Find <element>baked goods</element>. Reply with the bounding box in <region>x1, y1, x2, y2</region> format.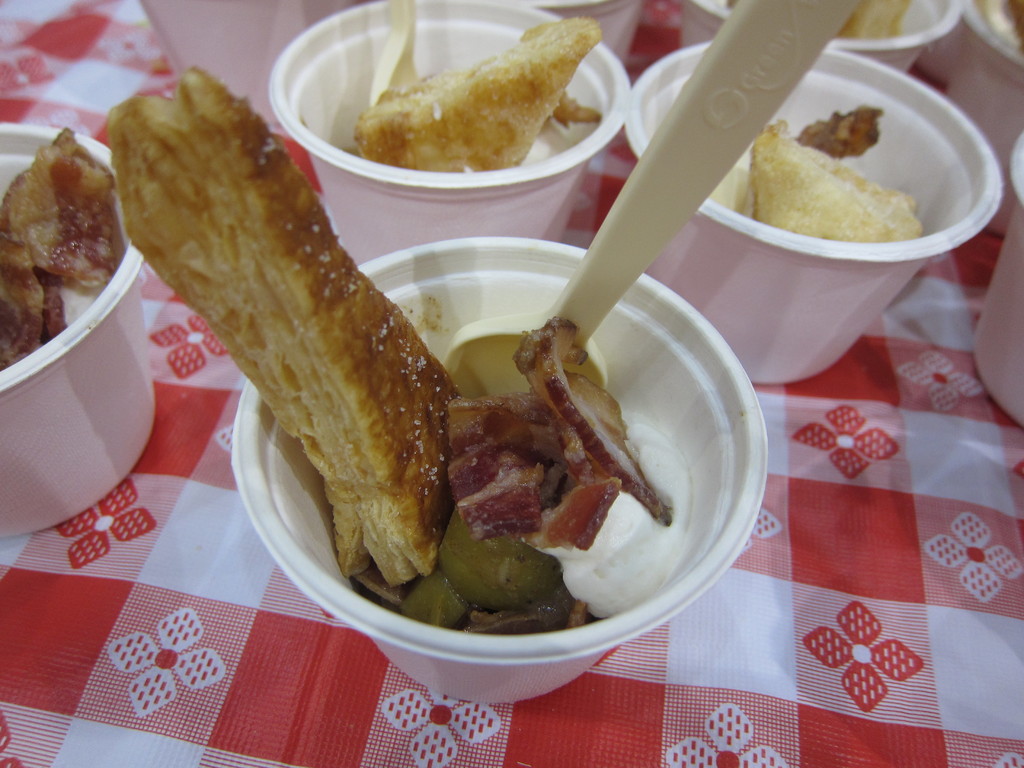
<region>831, 0, 915, 42</region>.
